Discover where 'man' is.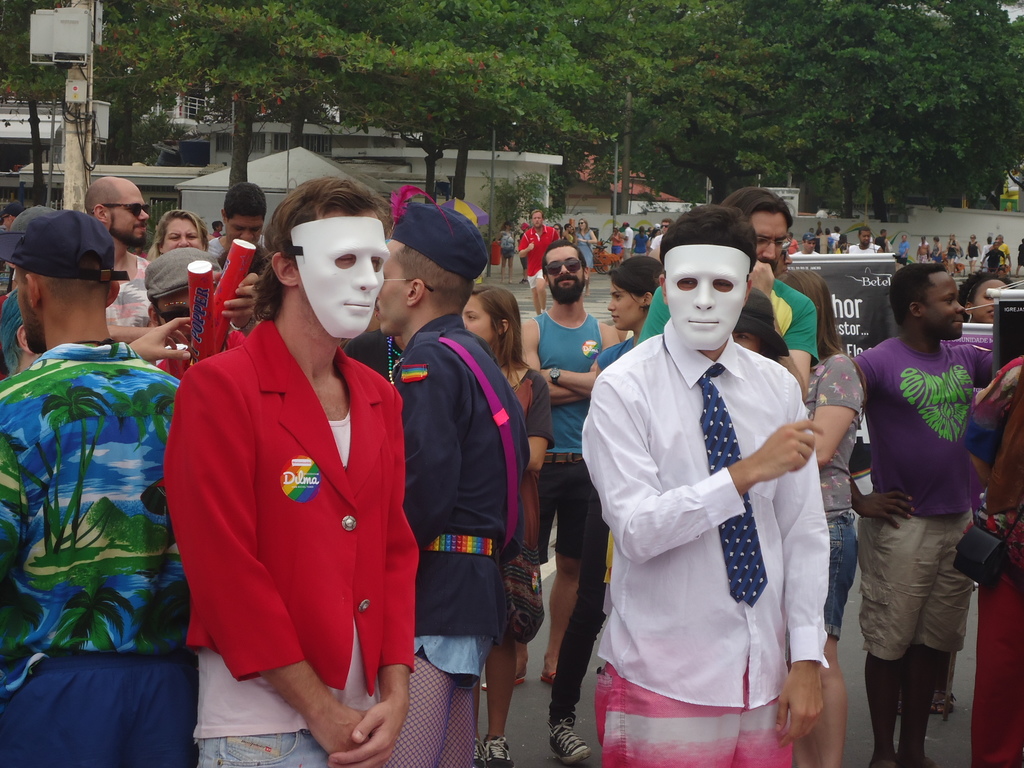
Discovered at 989/234/1011/273.
